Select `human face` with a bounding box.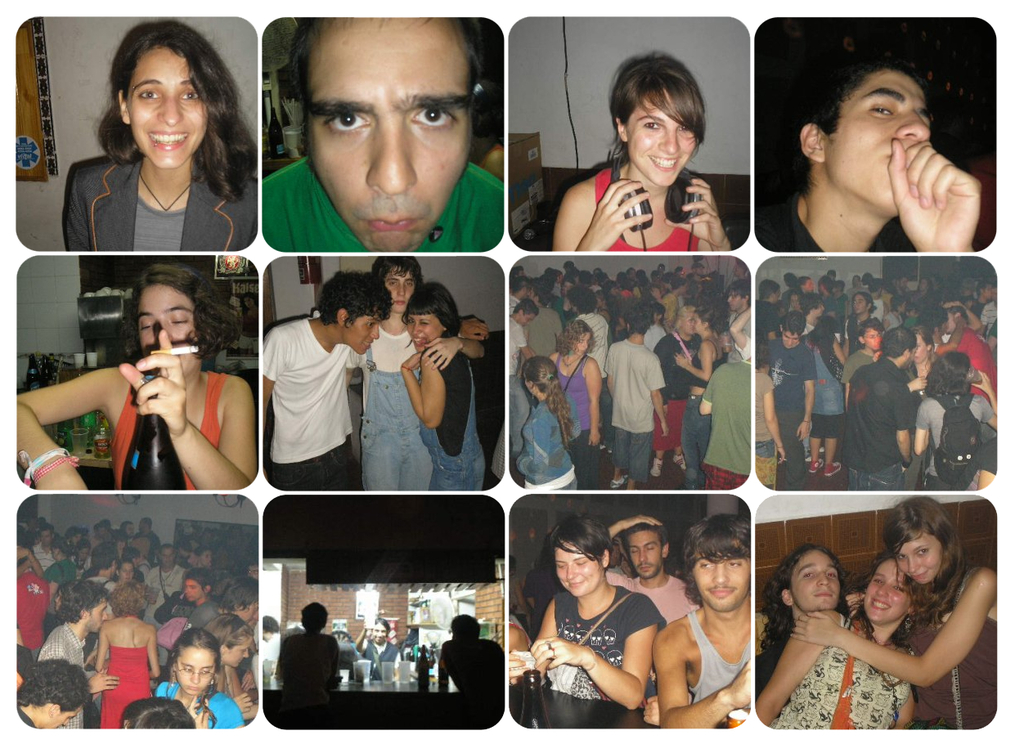
pyautogui.locateOnScreen(695, 554, 752, 615).
